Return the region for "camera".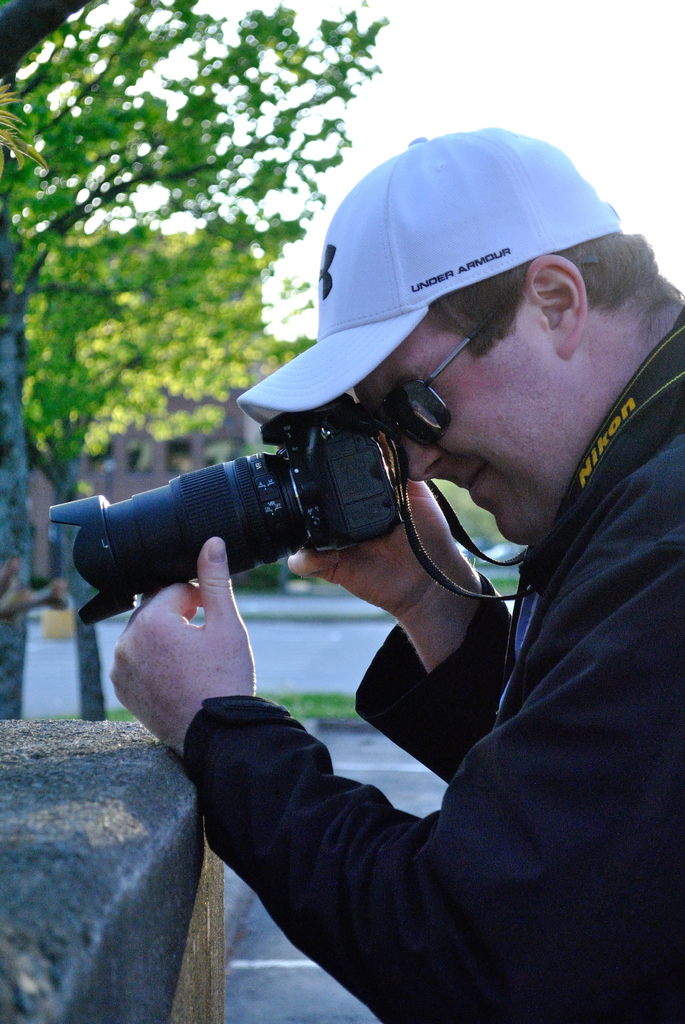
l=52, t=383, r=410, b=628.
